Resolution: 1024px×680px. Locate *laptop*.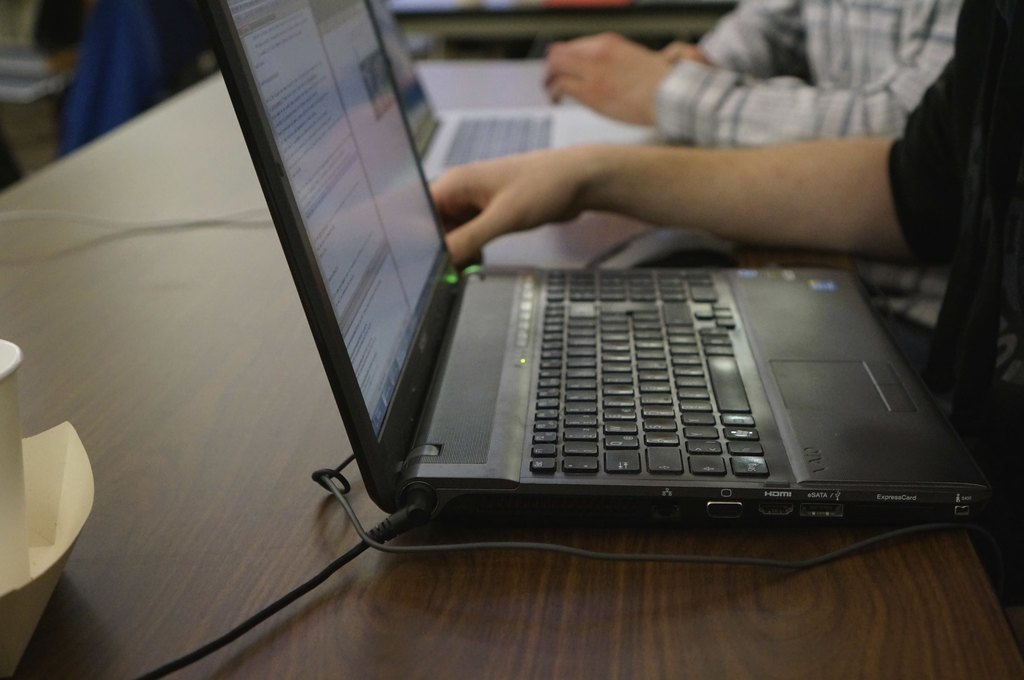
372:0:661:181.
